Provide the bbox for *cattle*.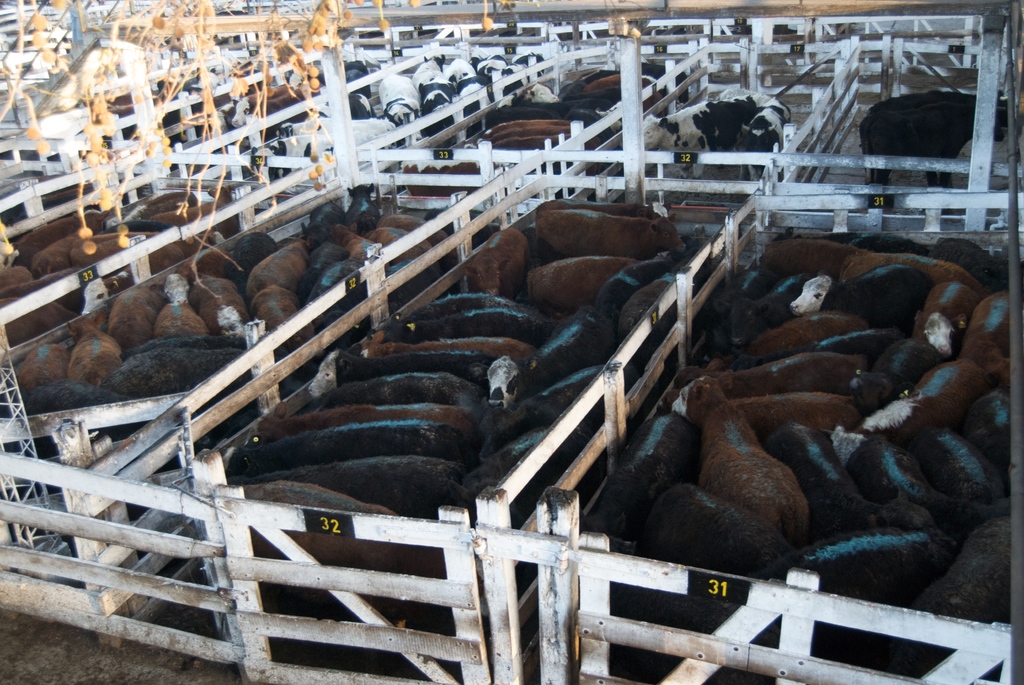
[909,279,987,358].
